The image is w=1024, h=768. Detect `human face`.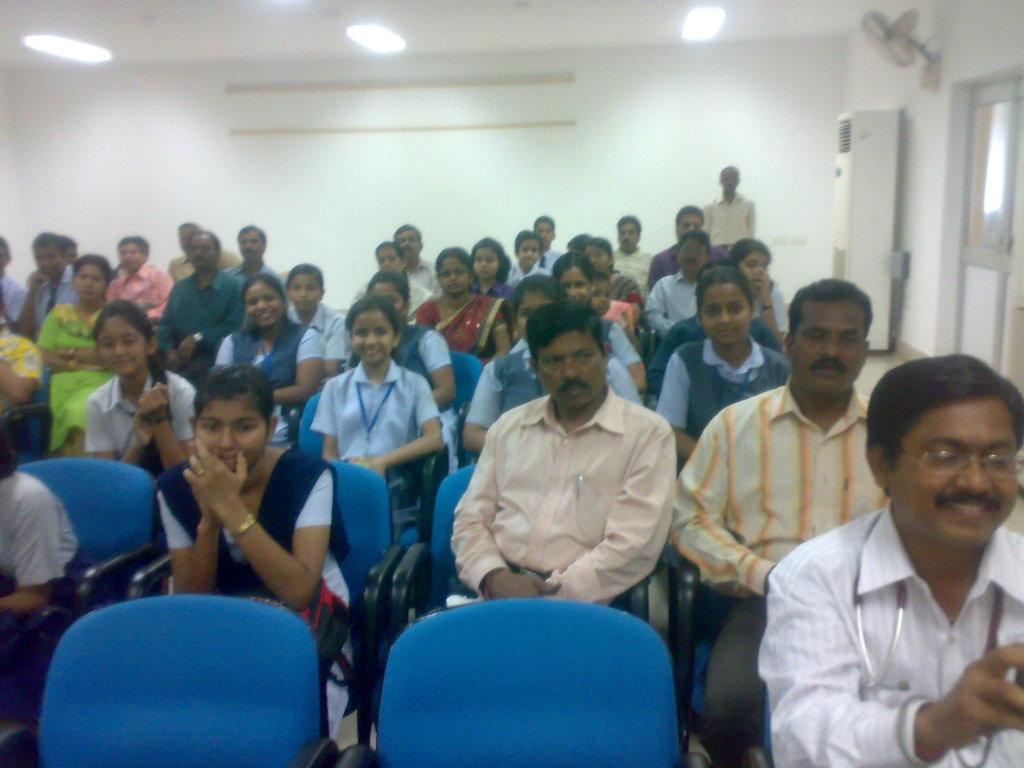
Detection: 184 230 218 270.
